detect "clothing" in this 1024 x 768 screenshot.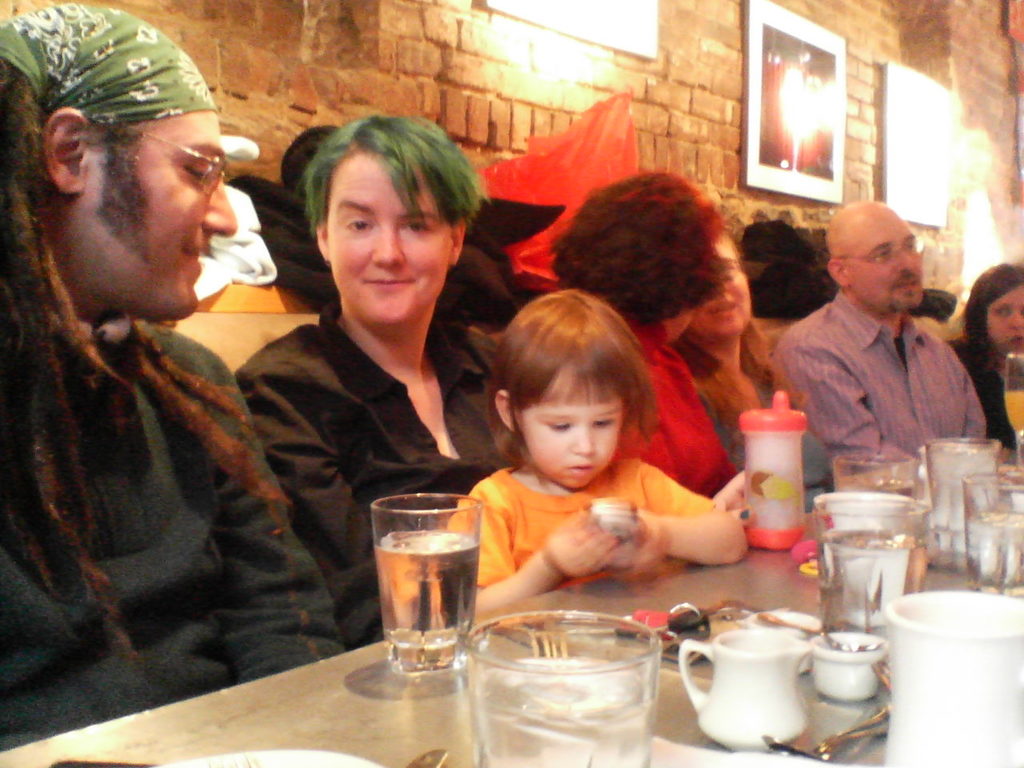
Detection: region(754, 282, 992, 490).
